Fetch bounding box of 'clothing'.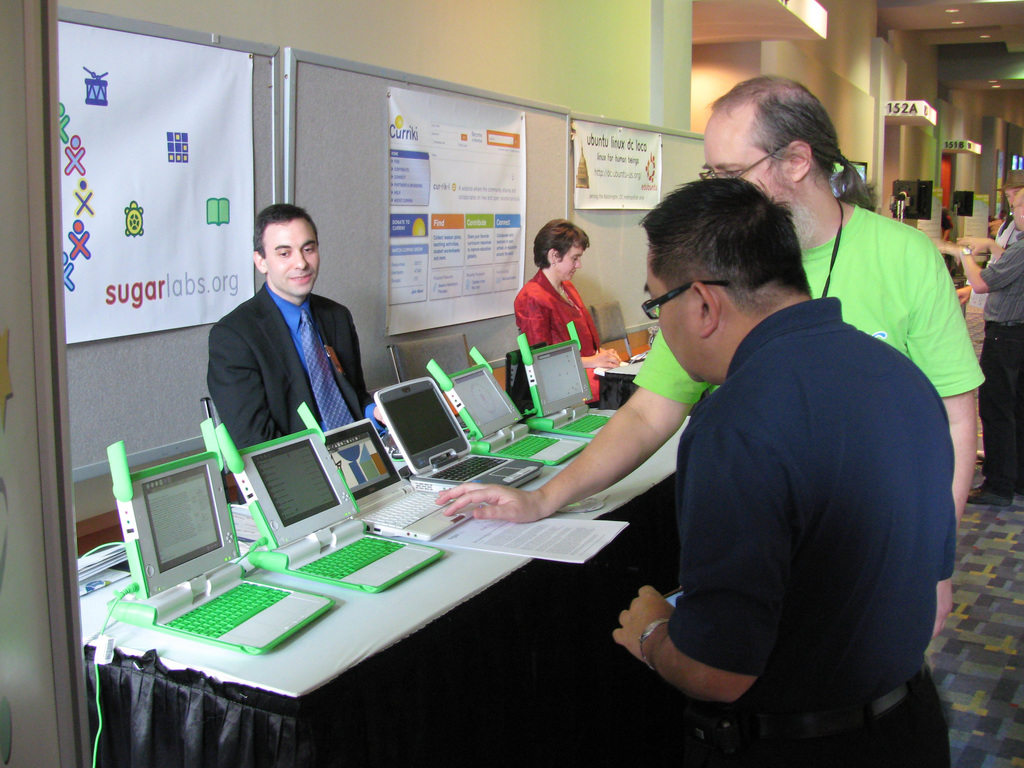
Bbox: 664, 299, 952, 767.
